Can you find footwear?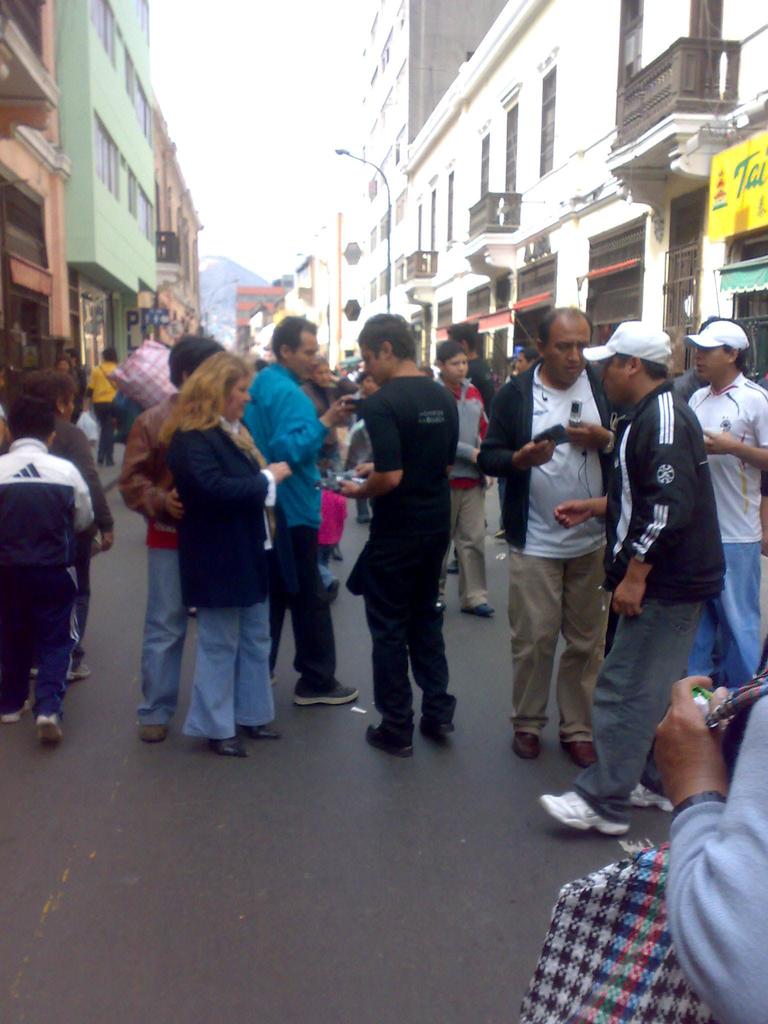
Yes, bounding box: {"x1": 137, "y1": 721, "x2": 164, "y2": 744}.
